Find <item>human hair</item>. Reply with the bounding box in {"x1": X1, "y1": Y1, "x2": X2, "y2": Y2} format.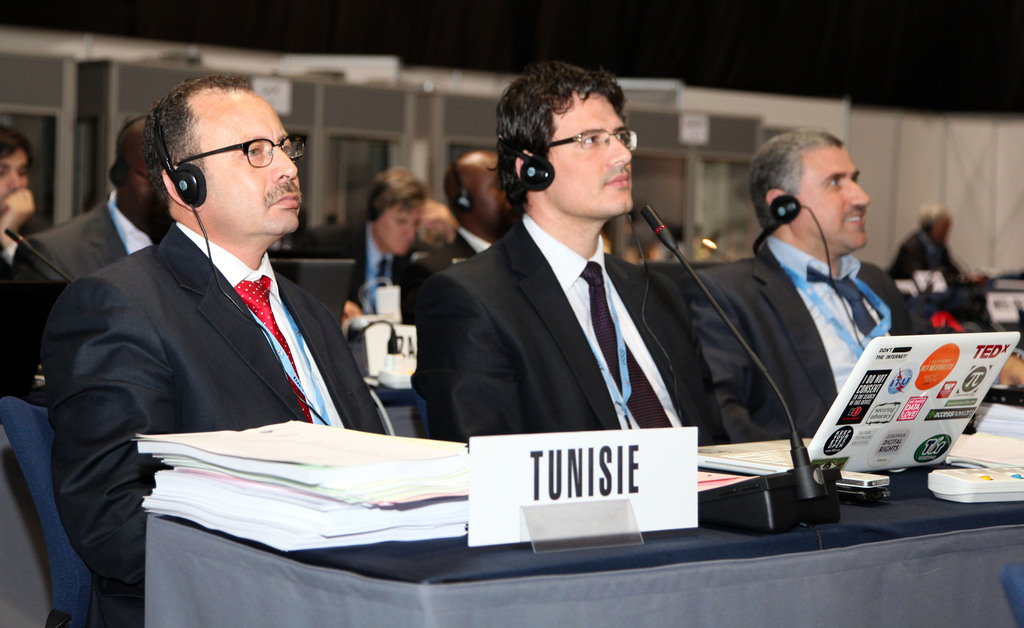
{"x1": 362, "y1": 165, "x2": 426, "y2": 226}.
